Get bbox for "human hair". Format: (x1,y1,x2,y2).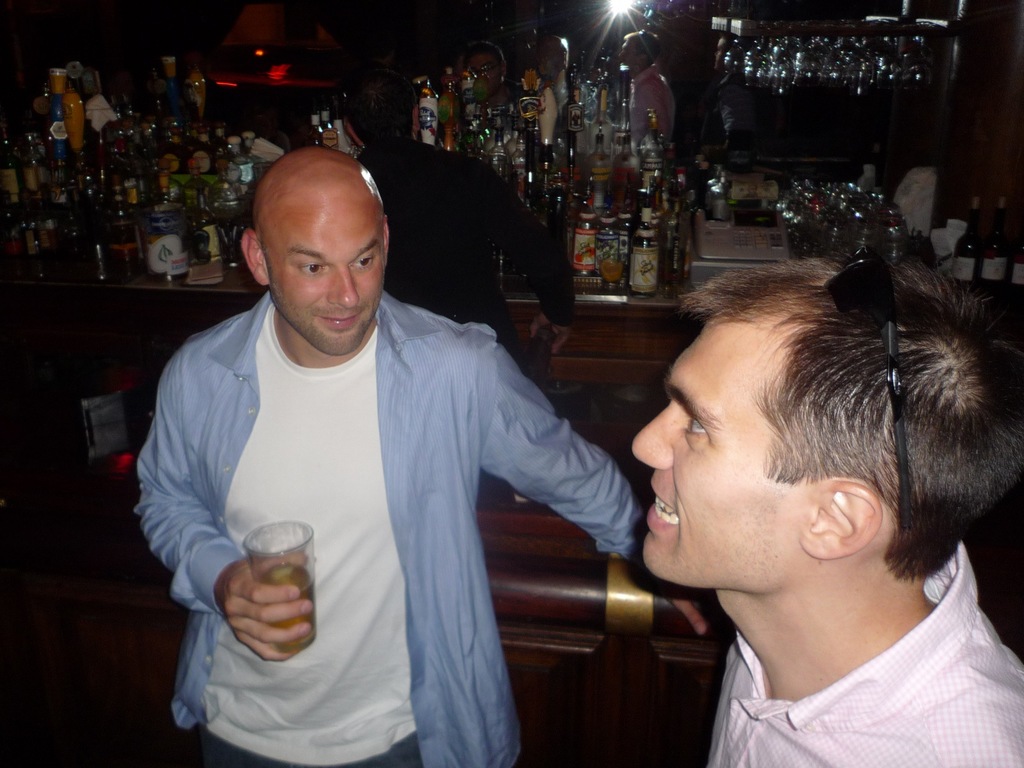
(657,264,990,613).
